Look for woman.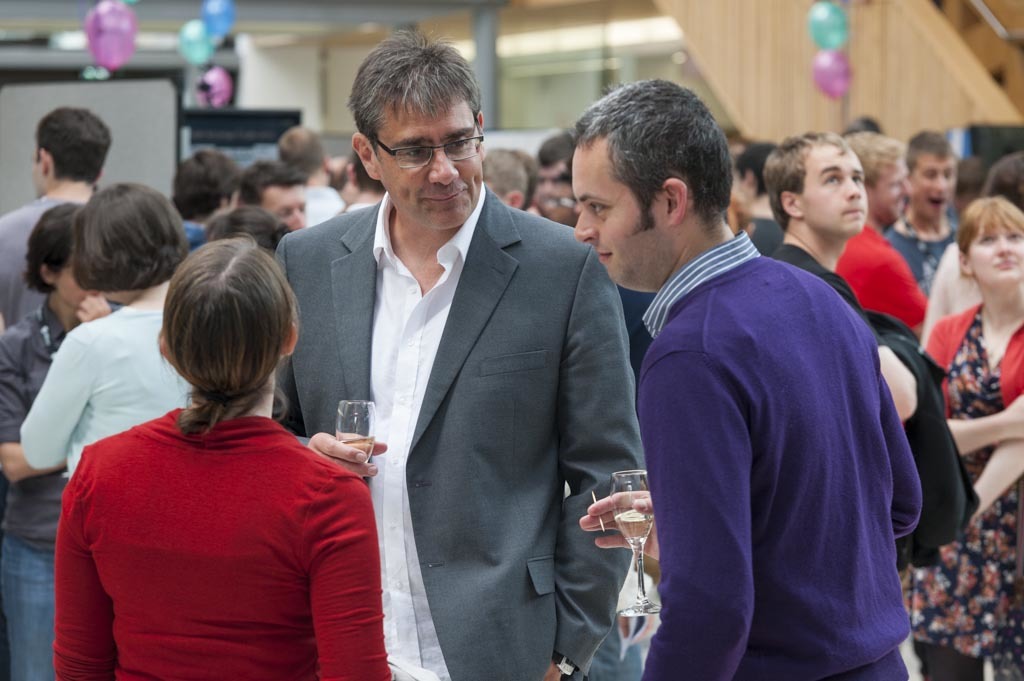
Found: bbox=[36, 230, 386, 663].
